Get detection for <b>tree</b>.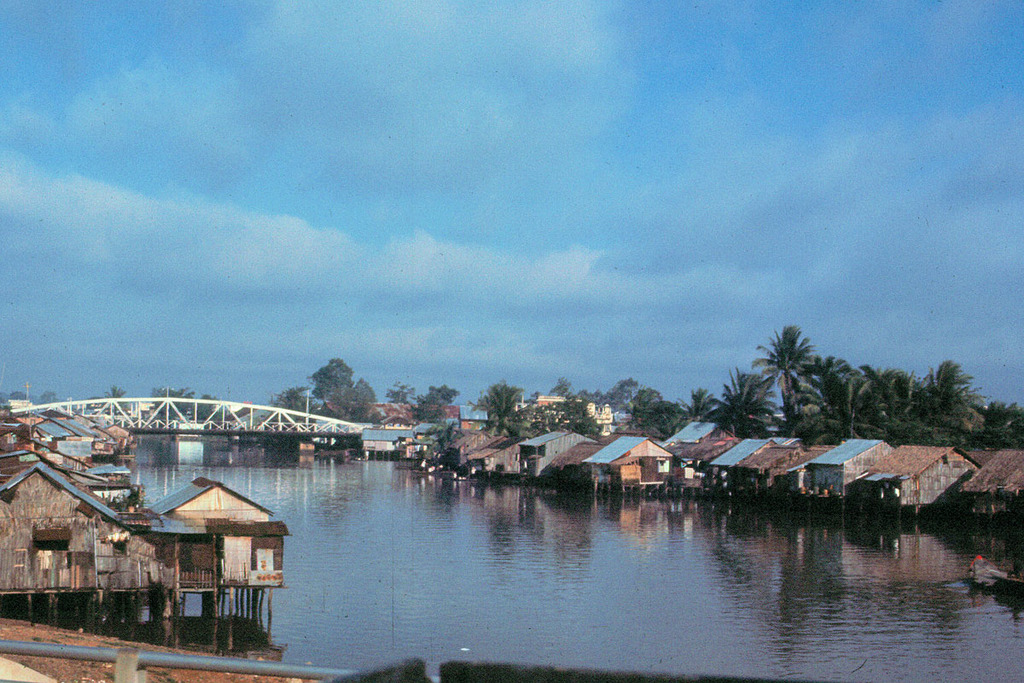
Detection: box(195, 389, 219, 423).
